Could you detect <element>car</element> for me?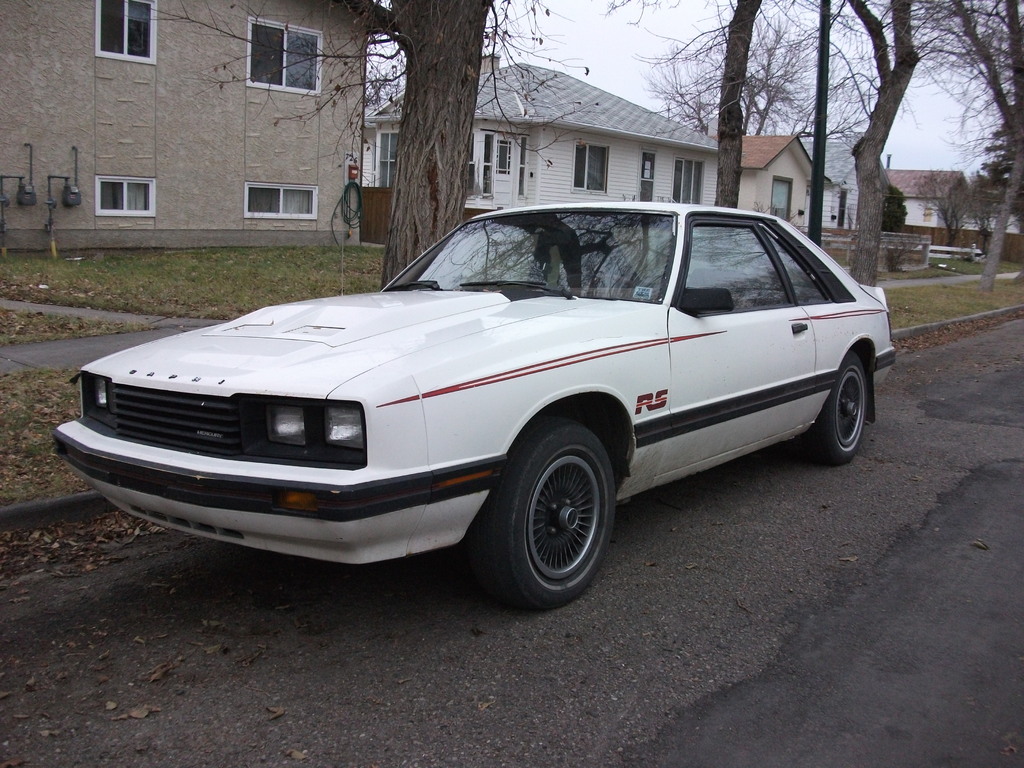
Detection result: x1=49 y1=196 x2=907 y2=612.
